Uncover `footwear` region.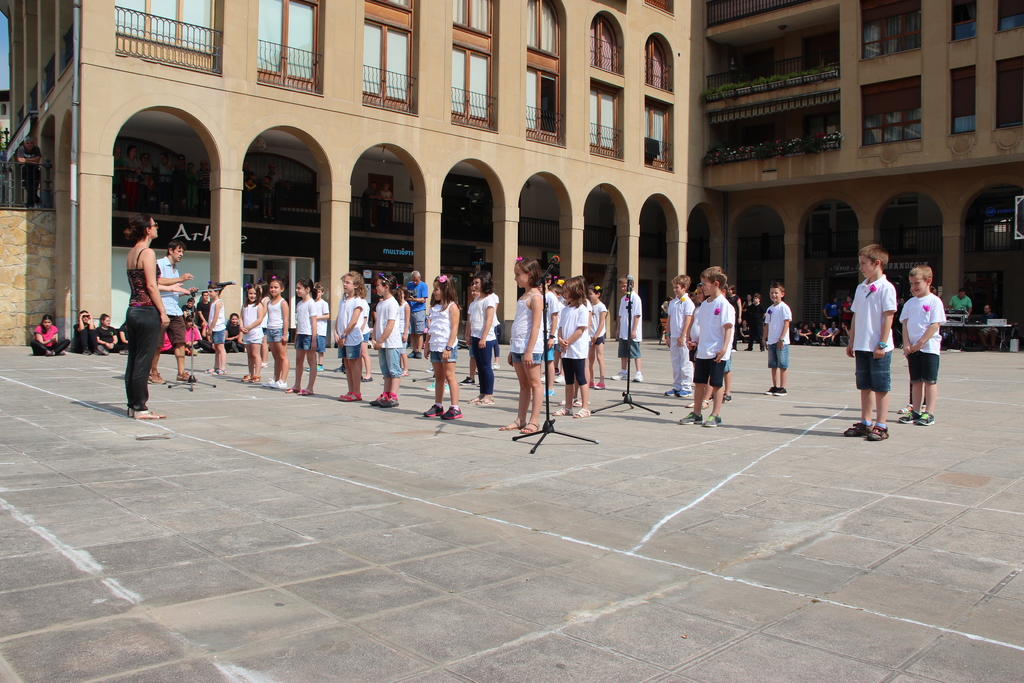
Uncovered: <region>632, 370, 644, 383</region>.
